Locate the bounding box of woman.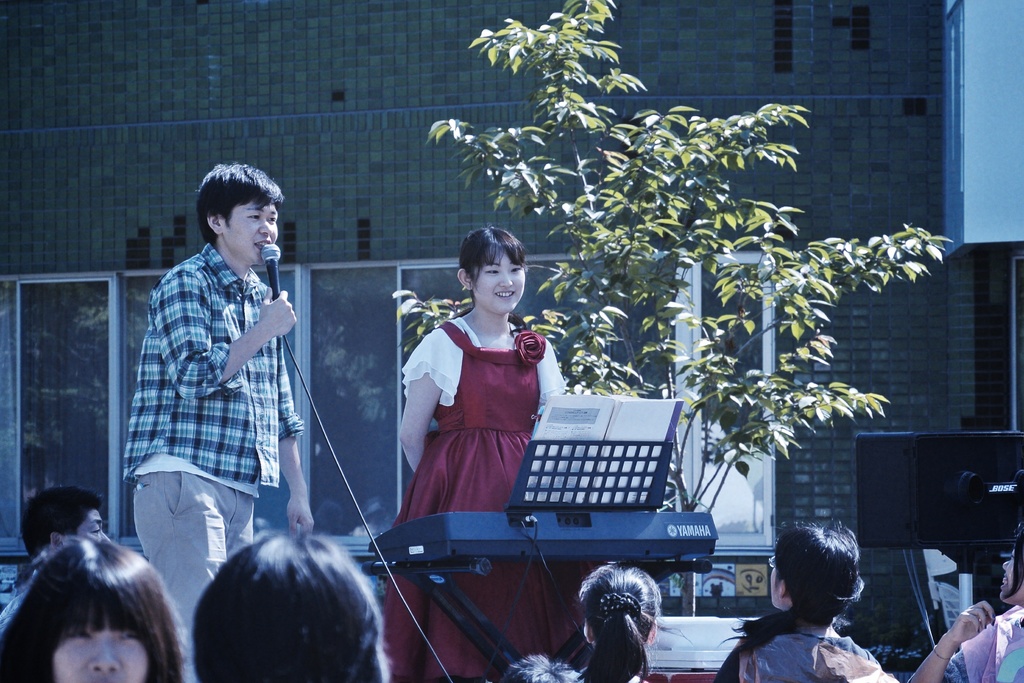
Bounding box: bbox(383, 228, 593, 682).
